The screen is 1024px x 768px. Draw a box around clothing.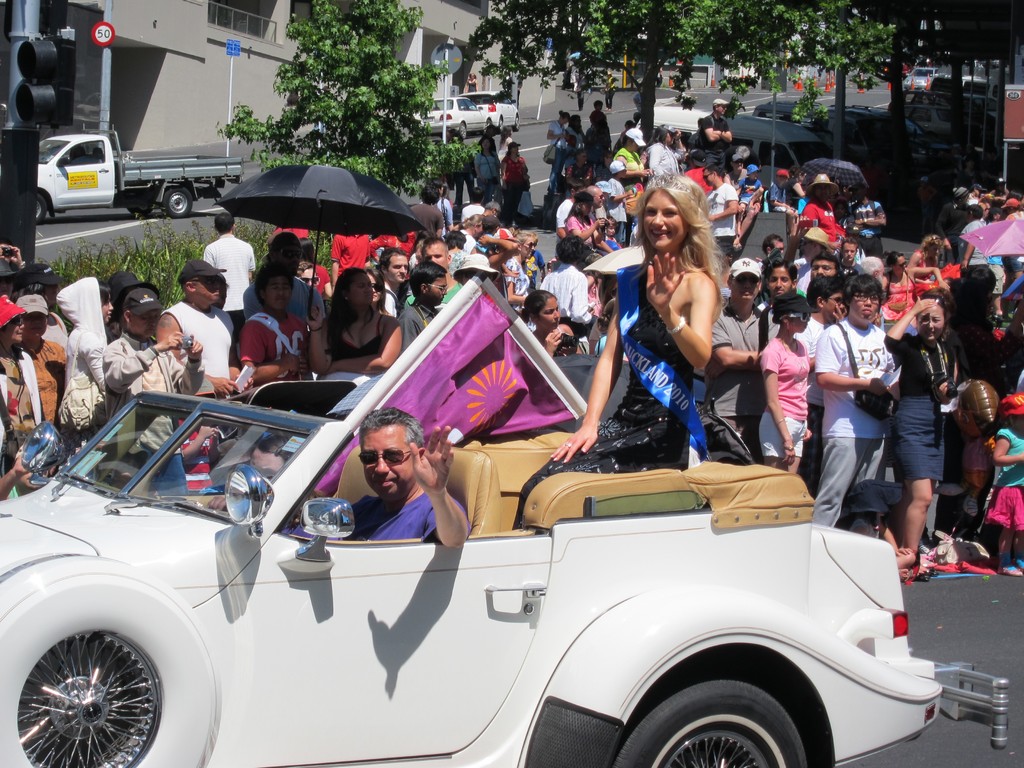
box(704, 295, 762, 459).
